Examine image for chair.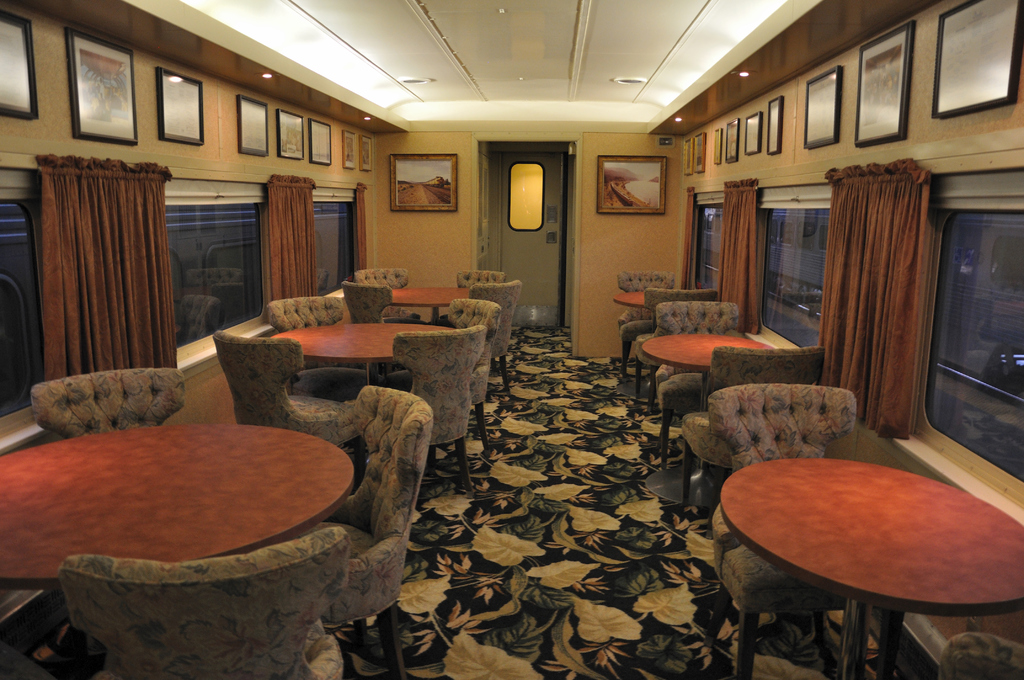
Examination result: x1=261, y1=293, x2=355, y2=382.
